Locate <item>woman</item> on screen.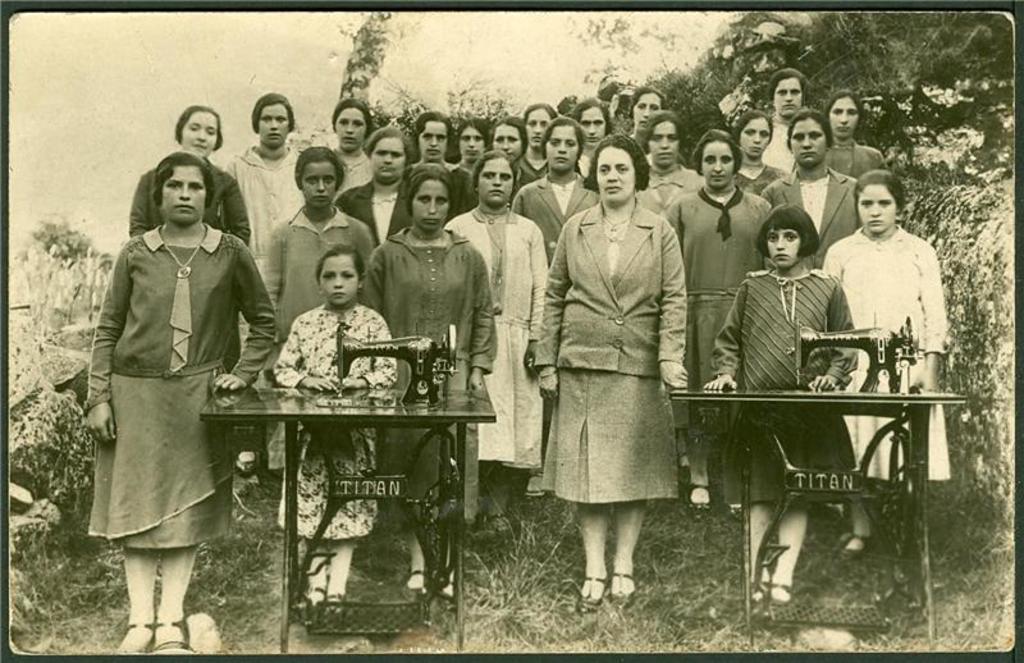
On screen at select_region(538, 141, 696, 593).
